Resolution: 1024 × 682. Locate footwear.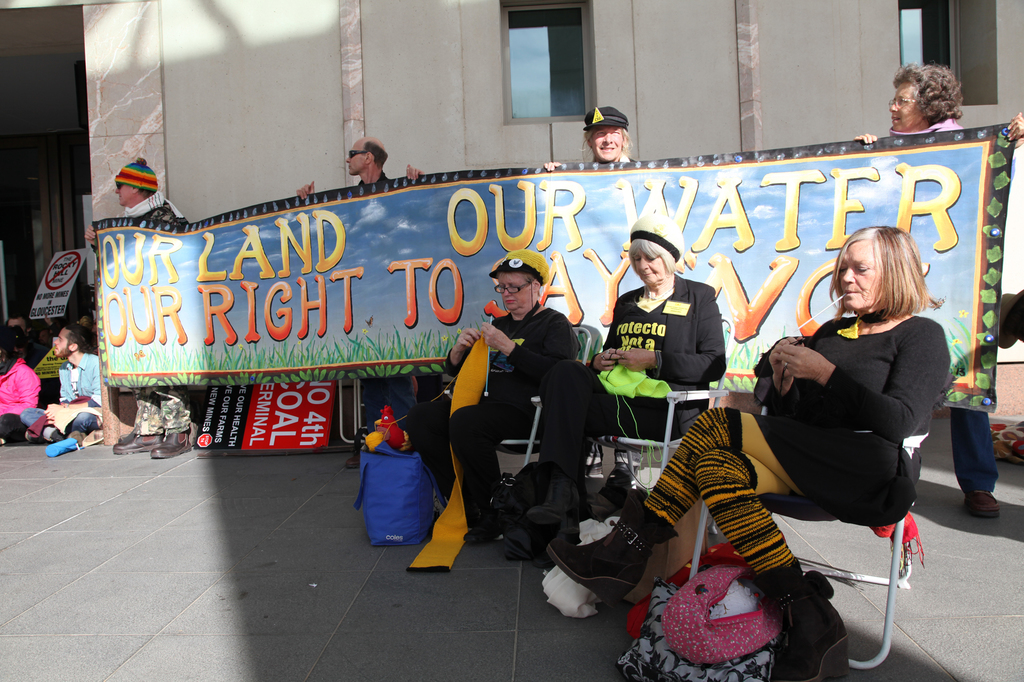
detection(524, 477, 585, 532).
